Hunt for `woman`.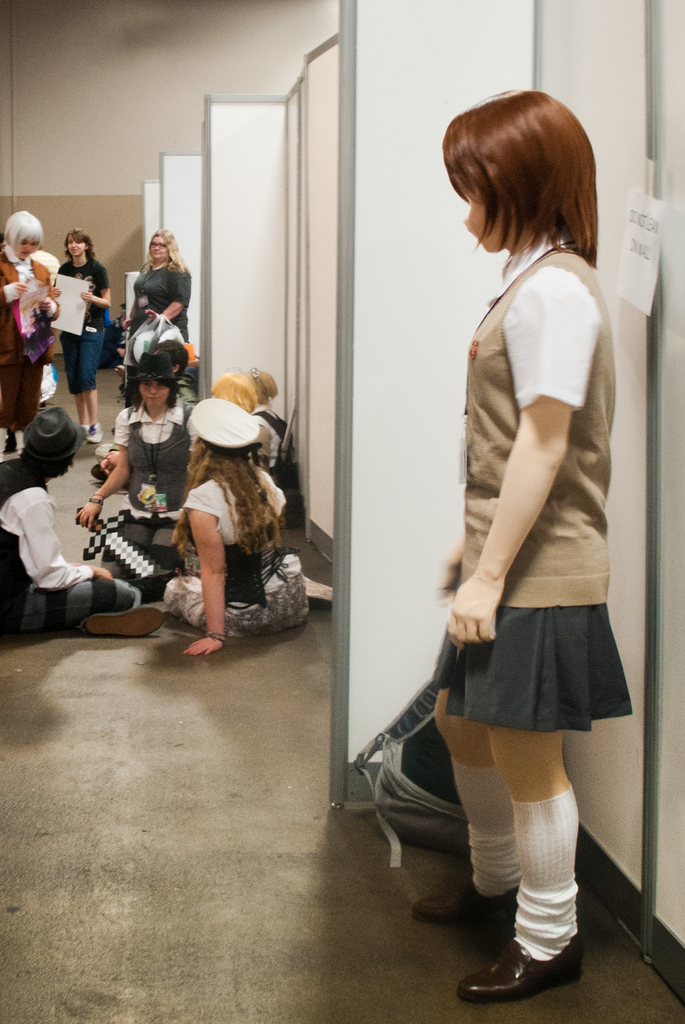
Hunted down at <region>412, 83, 633, 1004</region>.
